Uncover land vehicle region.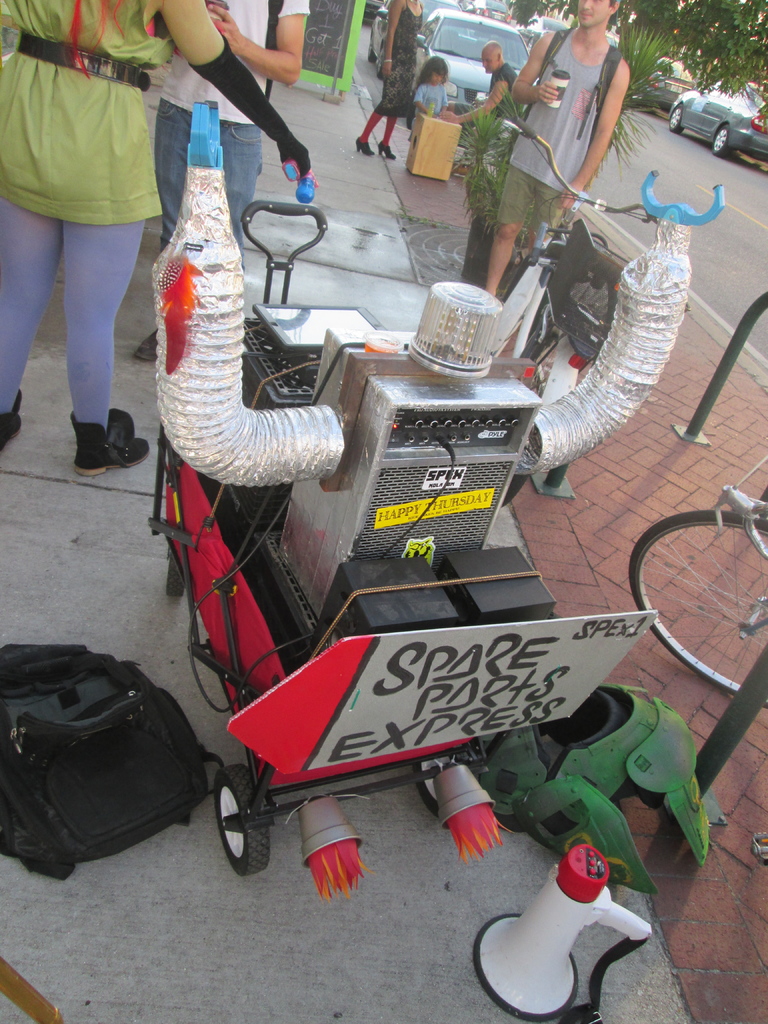
Uncovered: x1=630 y1=63 x2=693 y2=113.
